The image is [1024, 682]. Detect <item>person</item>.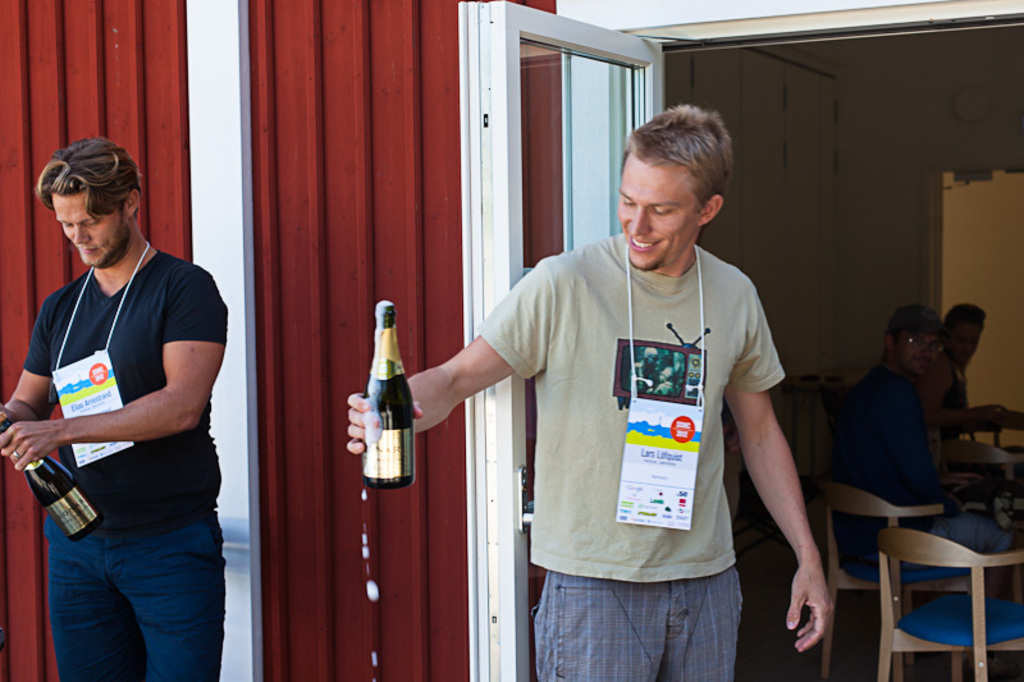
Detection: region(915, 303, 1015, 441).
